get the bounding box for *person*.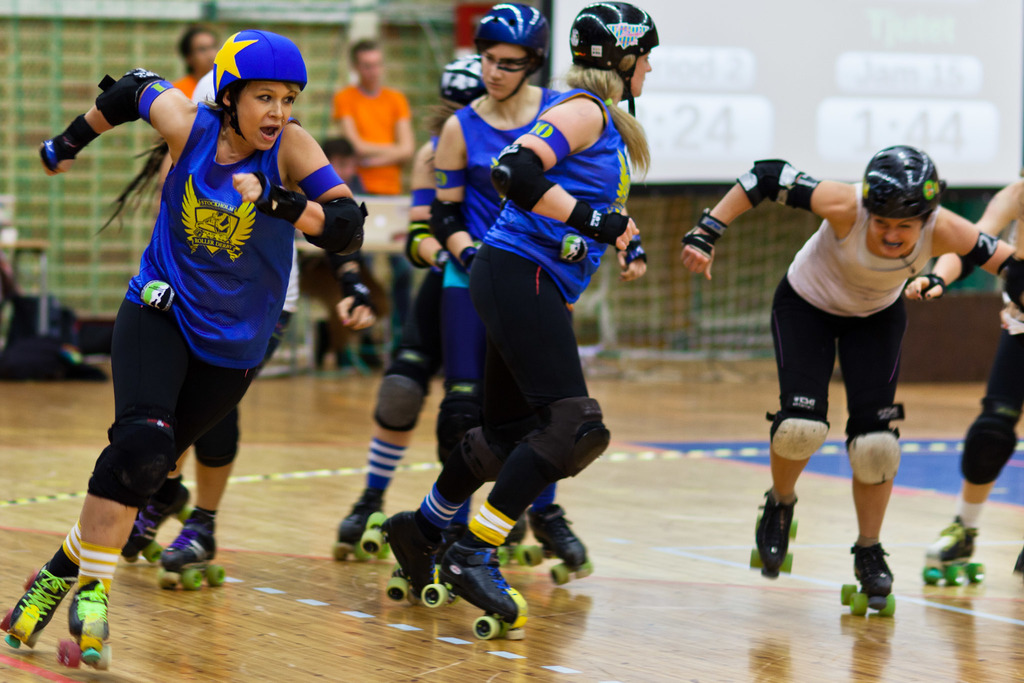
select_region(422, 0, 605, 593).
